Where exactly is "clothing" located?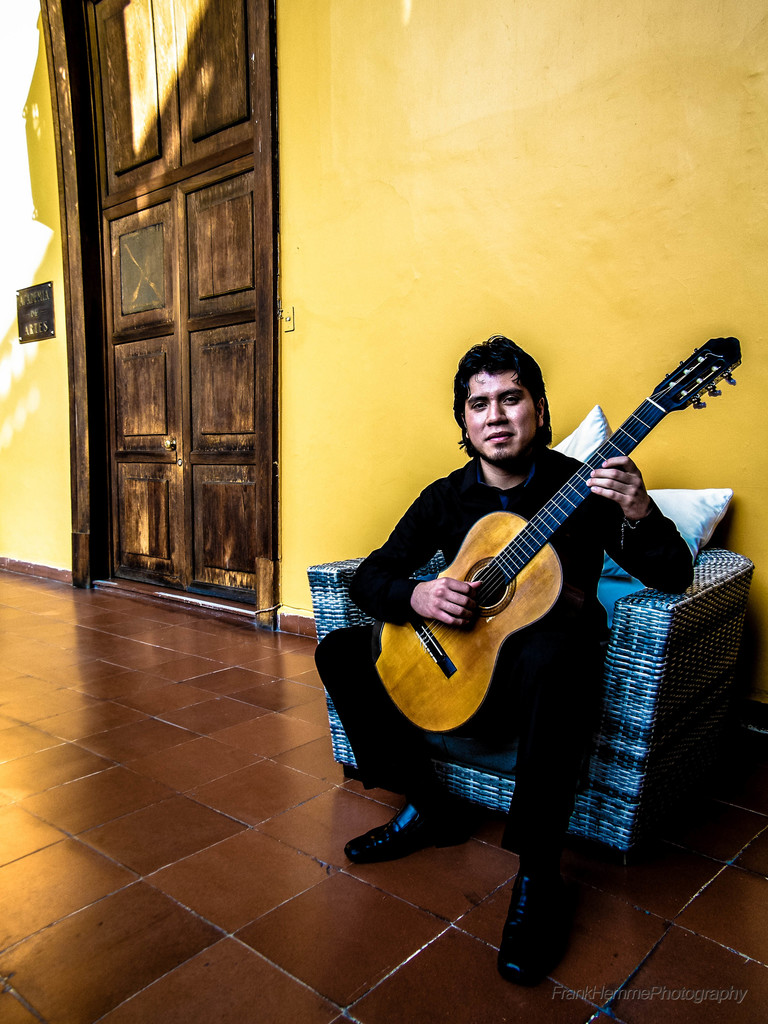
Its bounding box is [312, 451, 695, 845].
